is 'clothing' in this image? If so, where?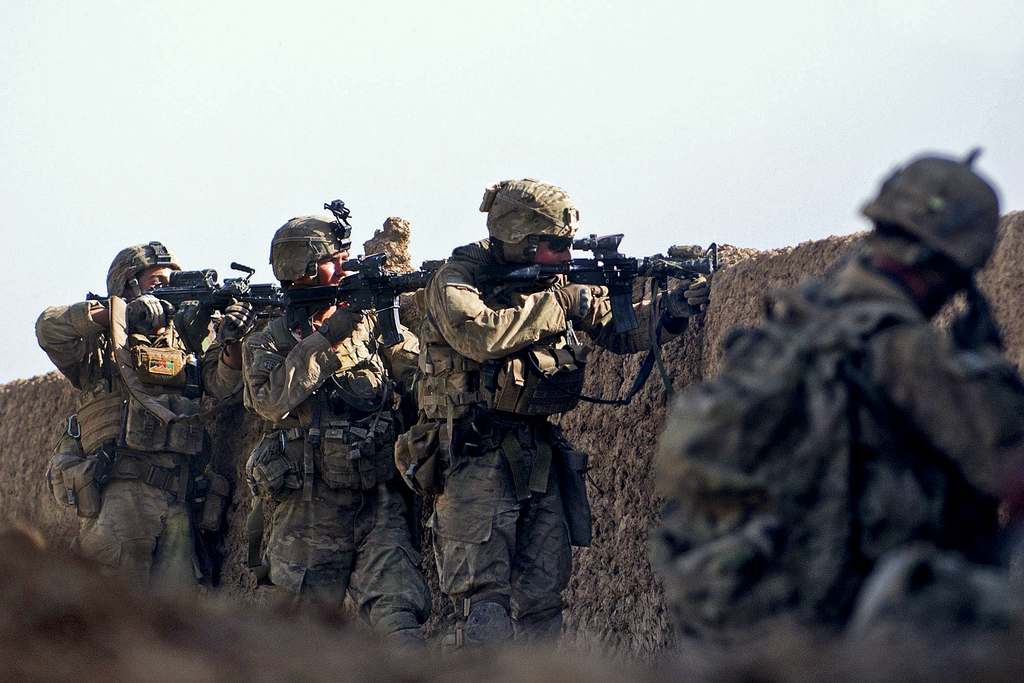
Yes, at [x1=762, y1=243, x2=1023, y2=674].
